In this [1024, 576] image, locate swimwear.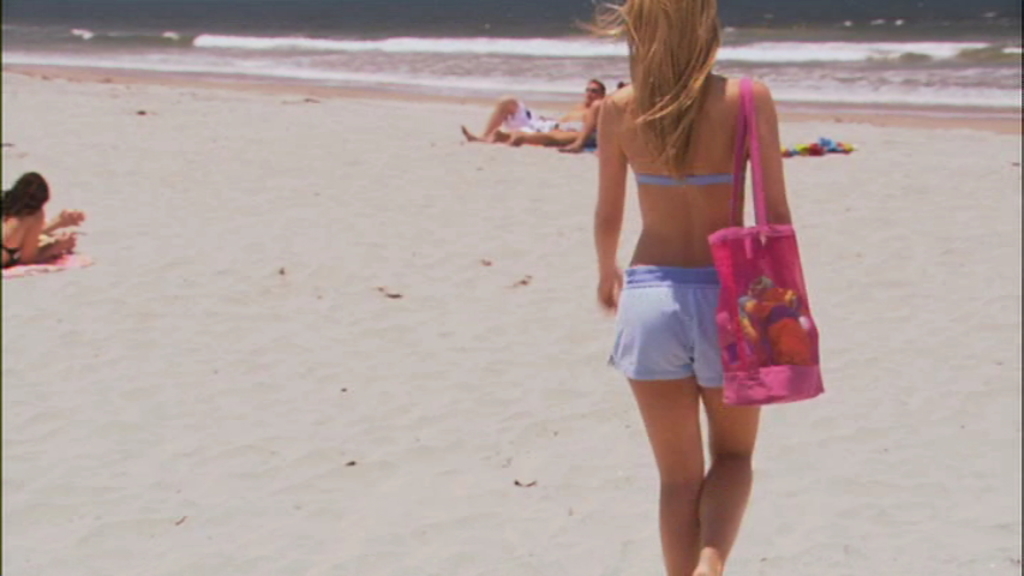
Bounding box: (x1=502, y1=102, x2=562, y2=132).
